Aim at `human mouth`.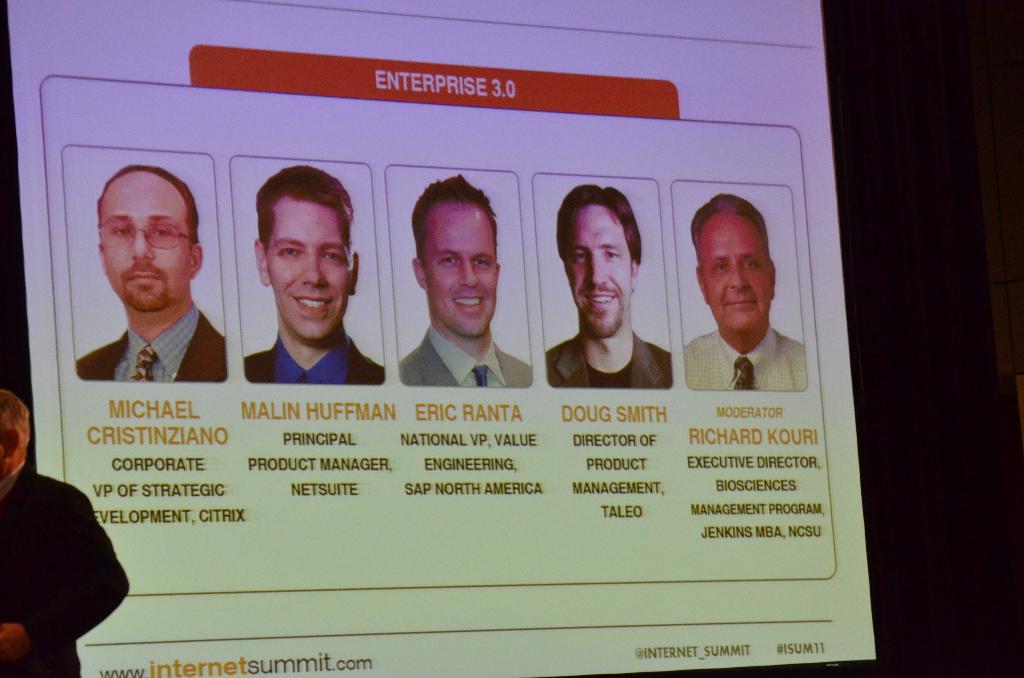
Aimed at detection(454, 297, 484, 312).
